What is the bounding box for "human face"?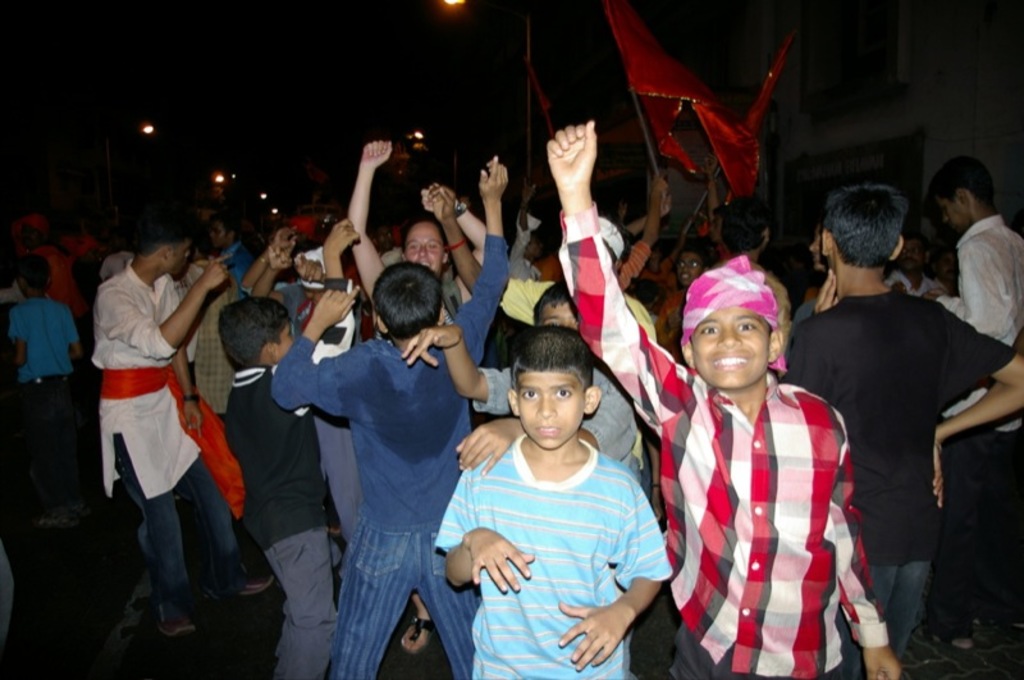
detection(376, 225, 393, 252).
